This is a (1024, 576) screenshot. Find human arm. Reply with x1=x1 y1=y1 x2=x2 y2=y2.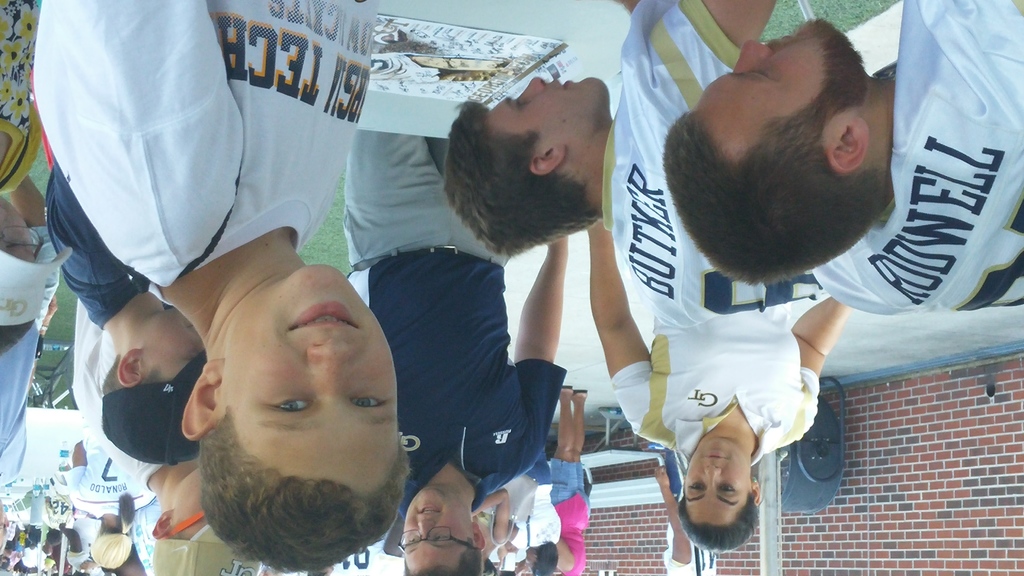
x1=782 y1=288 x2=856 y2=440.
